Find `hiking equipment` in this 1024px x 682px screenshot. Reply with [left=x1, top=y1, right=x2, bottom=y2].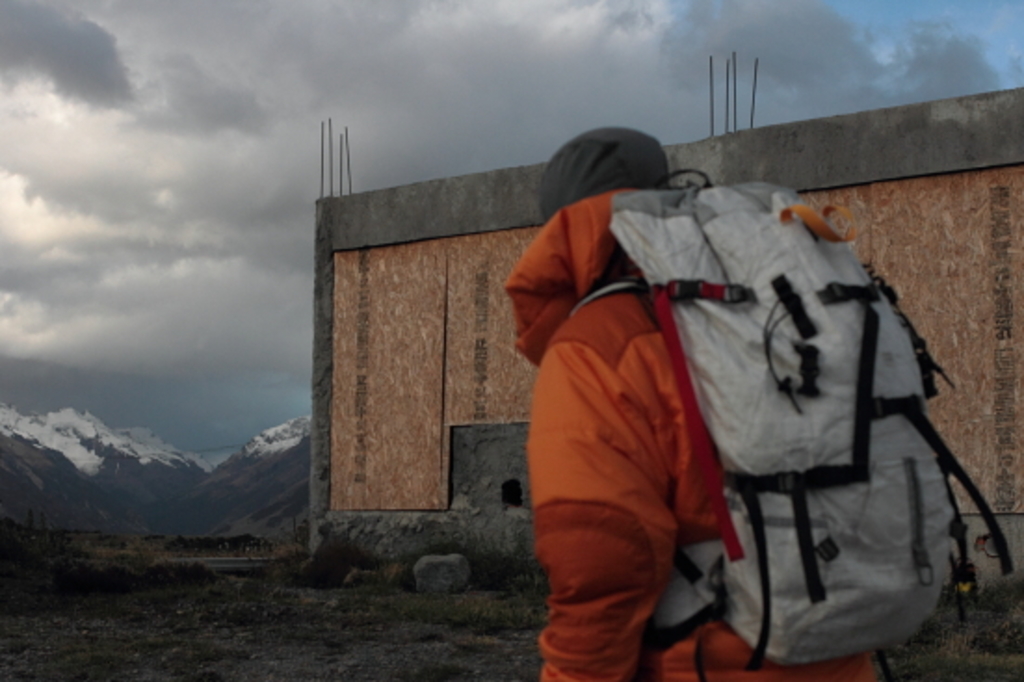
[left=561, top=165, right=1017, bottom=673].
